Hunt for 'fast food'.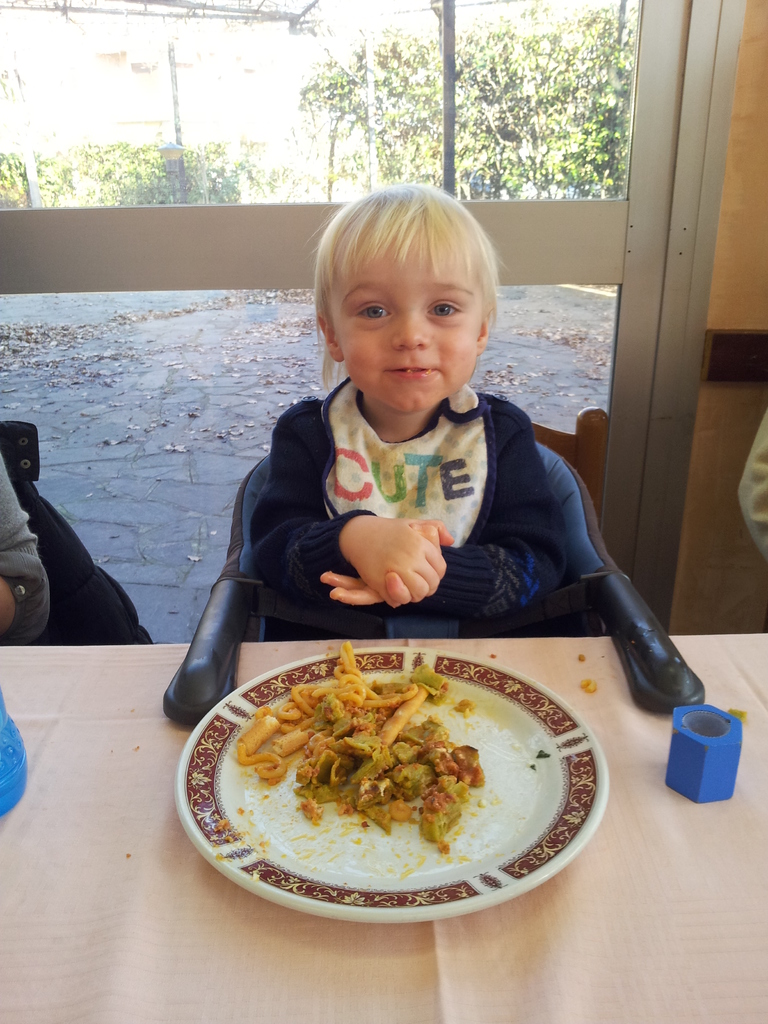
Hunted down at region(219, 630, 486, 847).
